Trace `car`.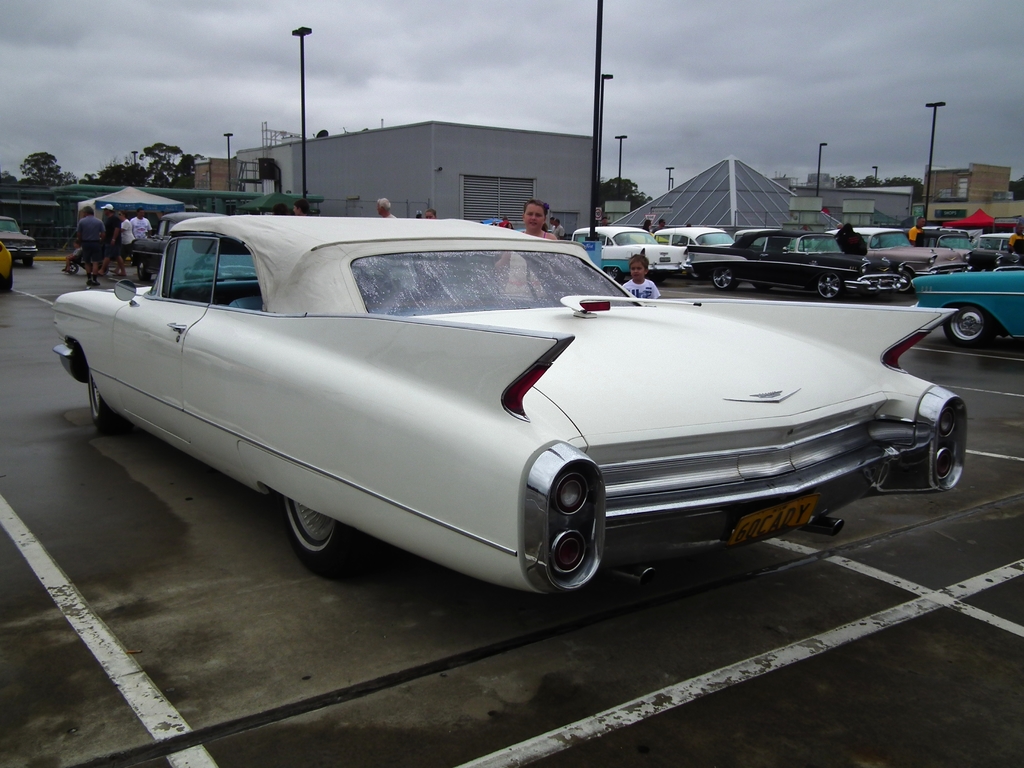
Traced to {"left": 808, "top": 230, "right": 967, "bottom": 294}.
